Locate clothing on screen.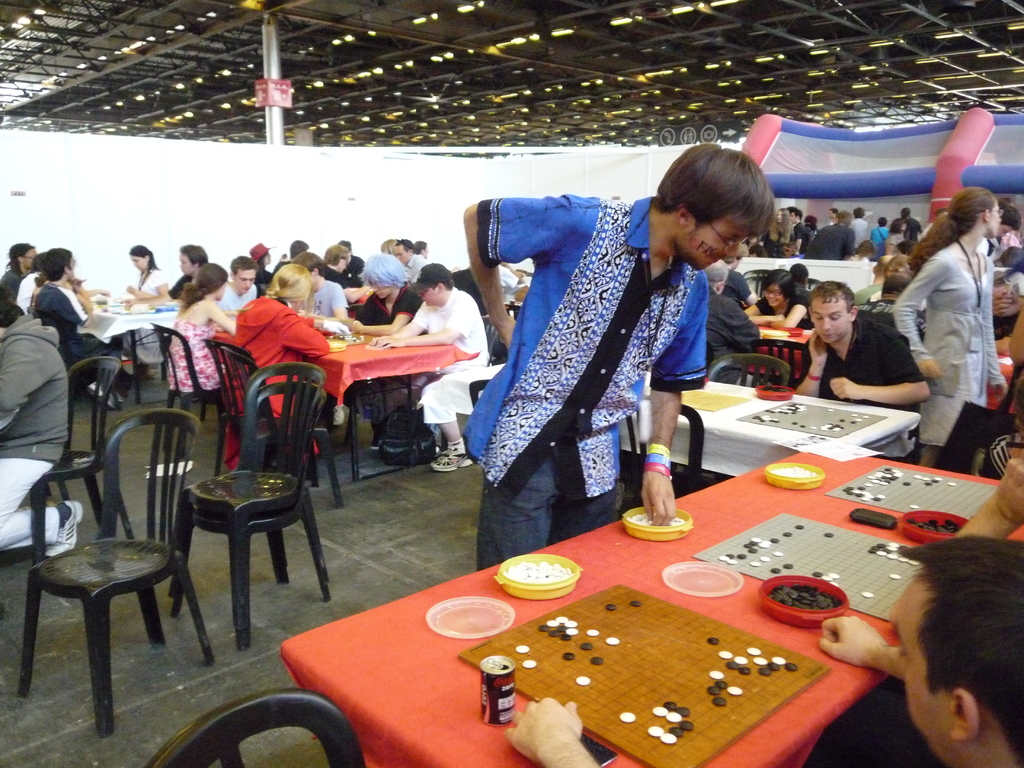
On screen at (x1=857, y1=283, x2=884, y2=300).
